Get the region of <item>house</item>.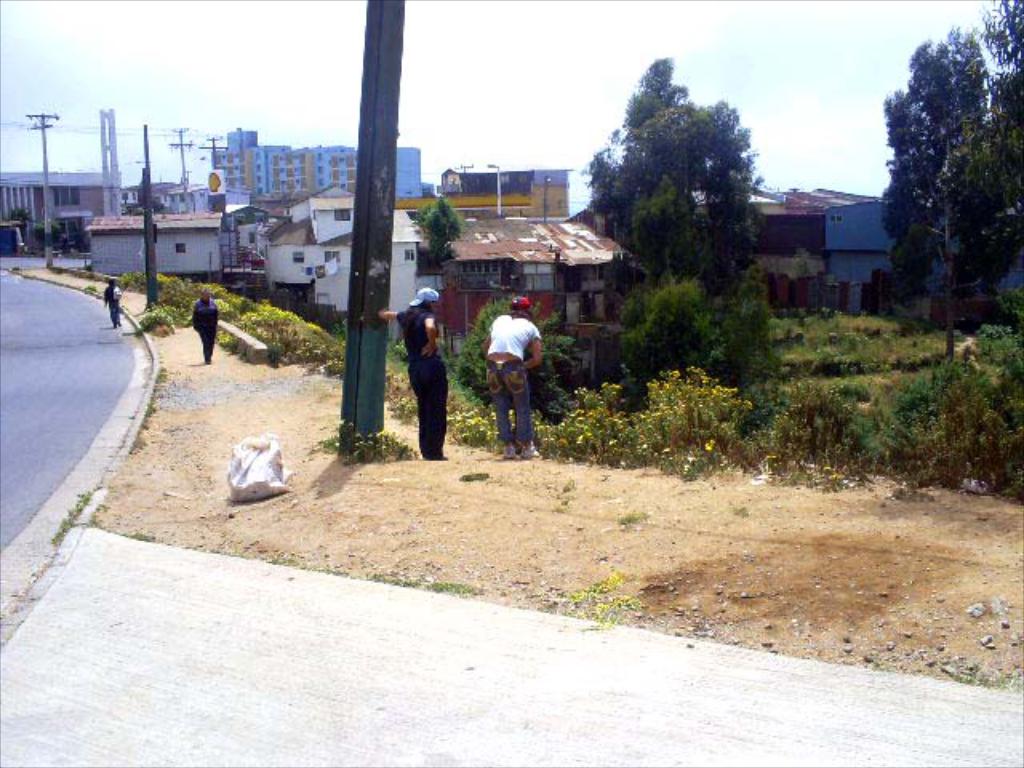
406 216 624 310.
